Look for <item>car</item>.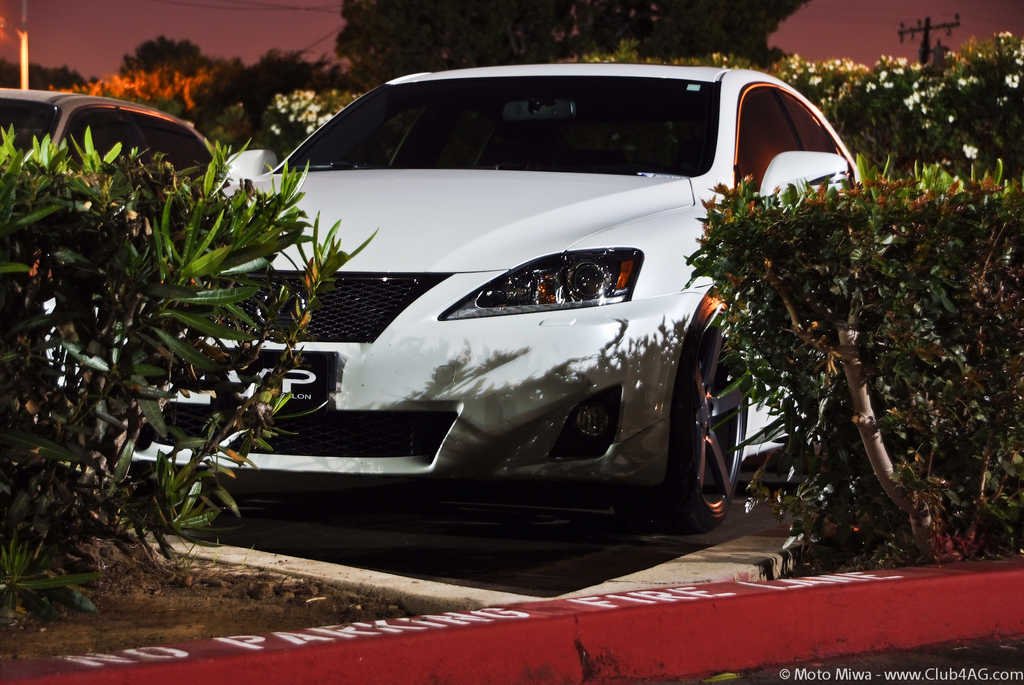
Found: 18:62:903:526.
